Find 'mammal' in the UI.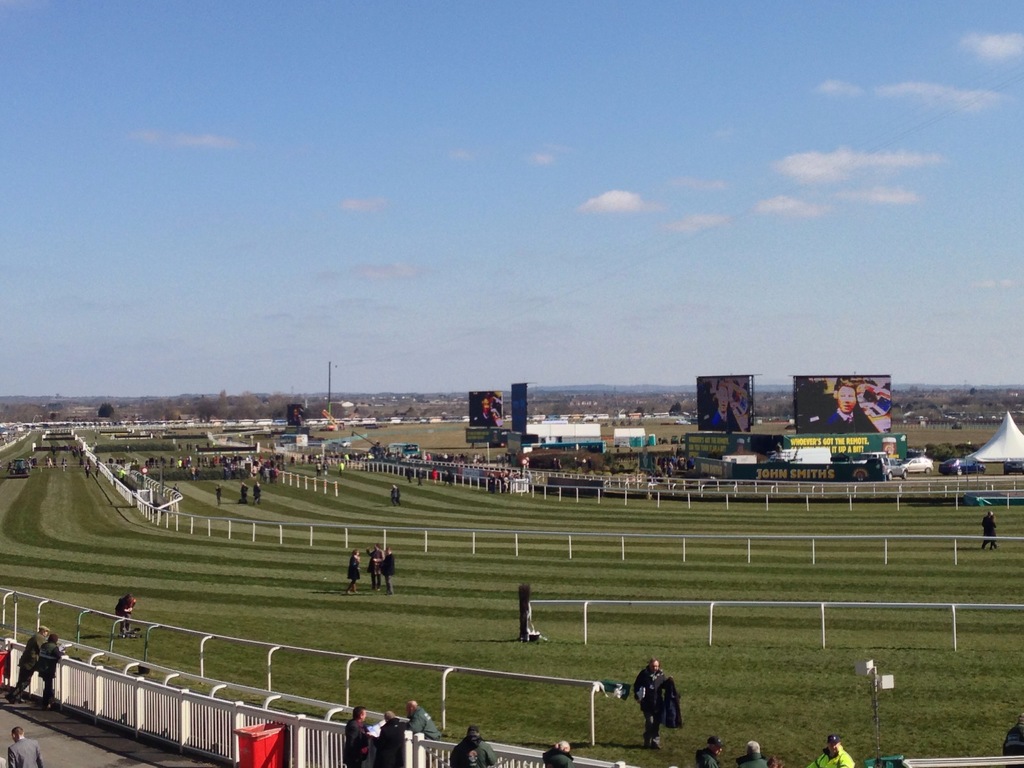
UI element at {"left": 4, "top": 726, "right": 44, "bottom": 767}.
